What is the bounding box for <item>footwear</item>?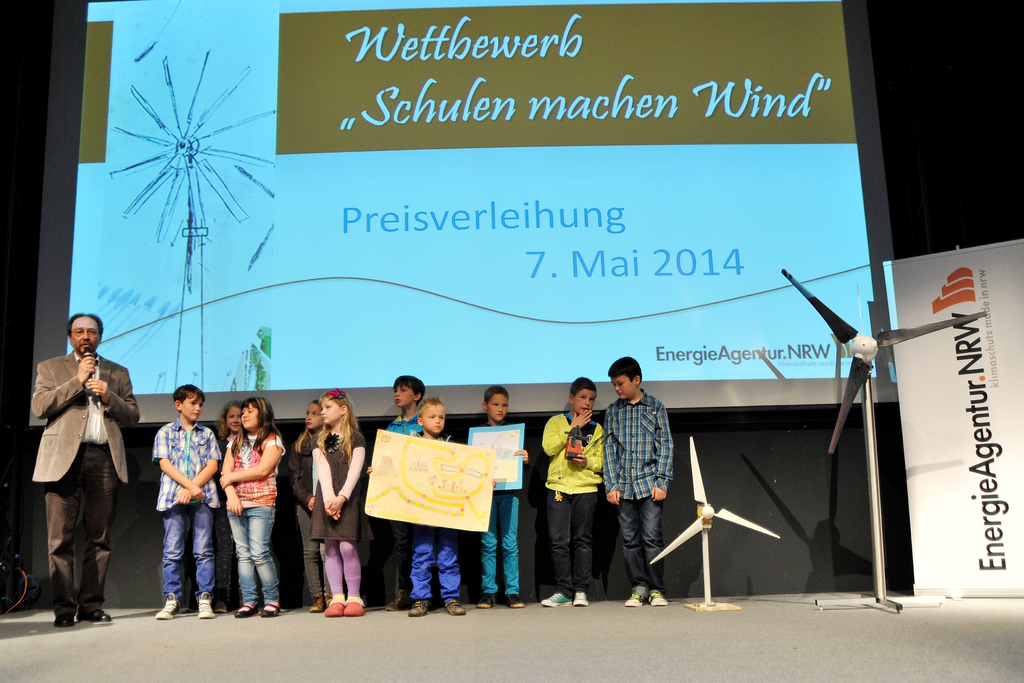
region(407, 601, 428, 616).
